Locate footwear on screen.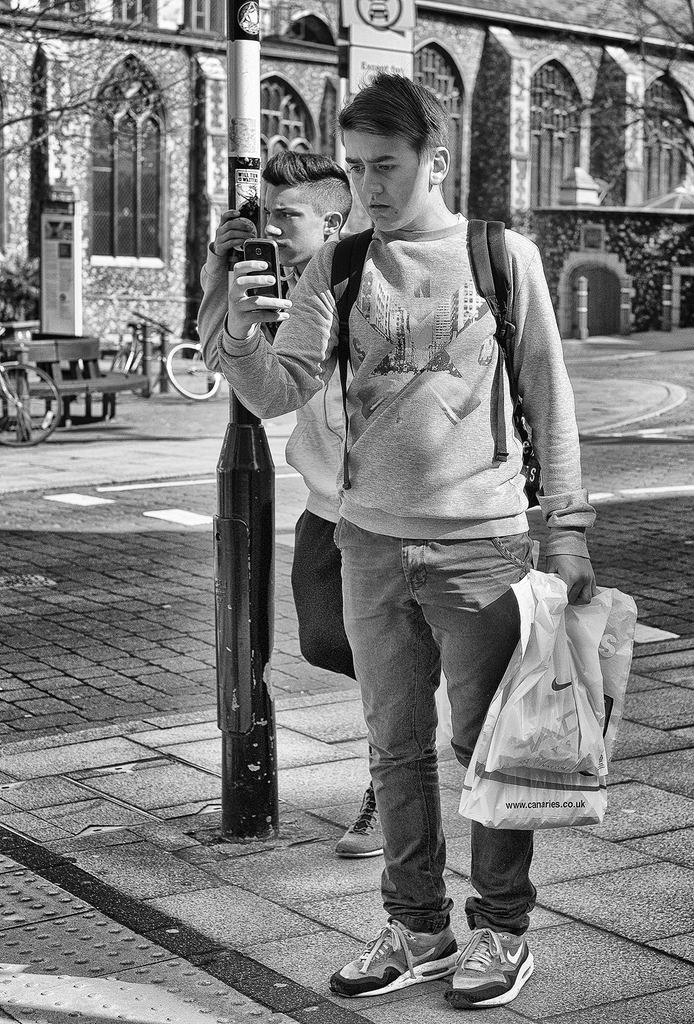
On screen at (left=332, top=772, right=391, bottom=855).
